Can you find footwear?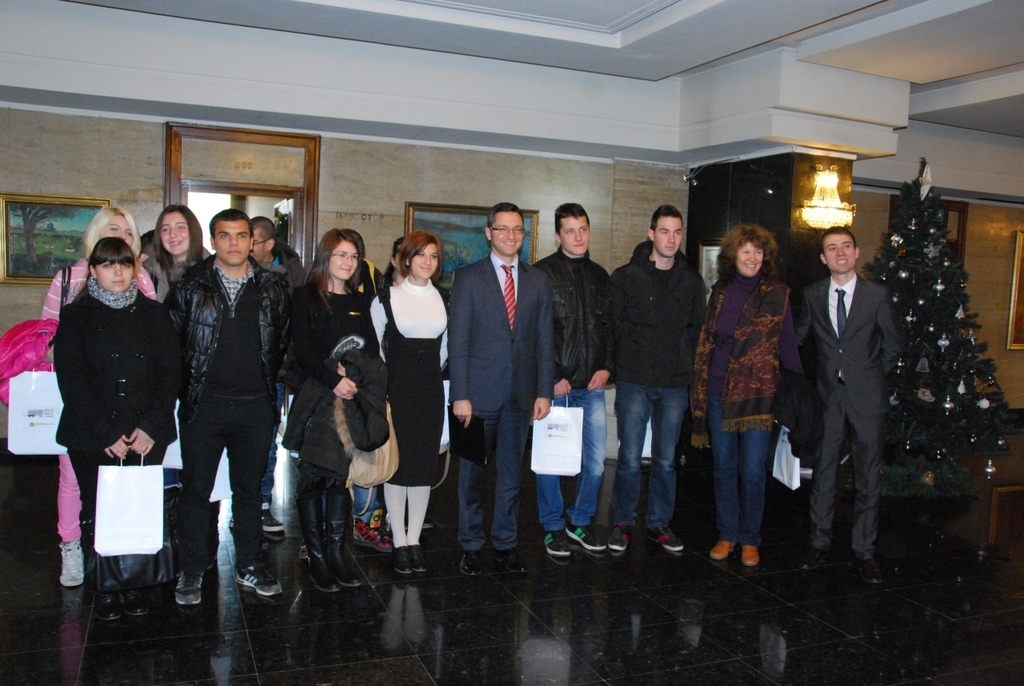
Yes, bounding box: [left=97, top=587, right=126, bottom=620].
